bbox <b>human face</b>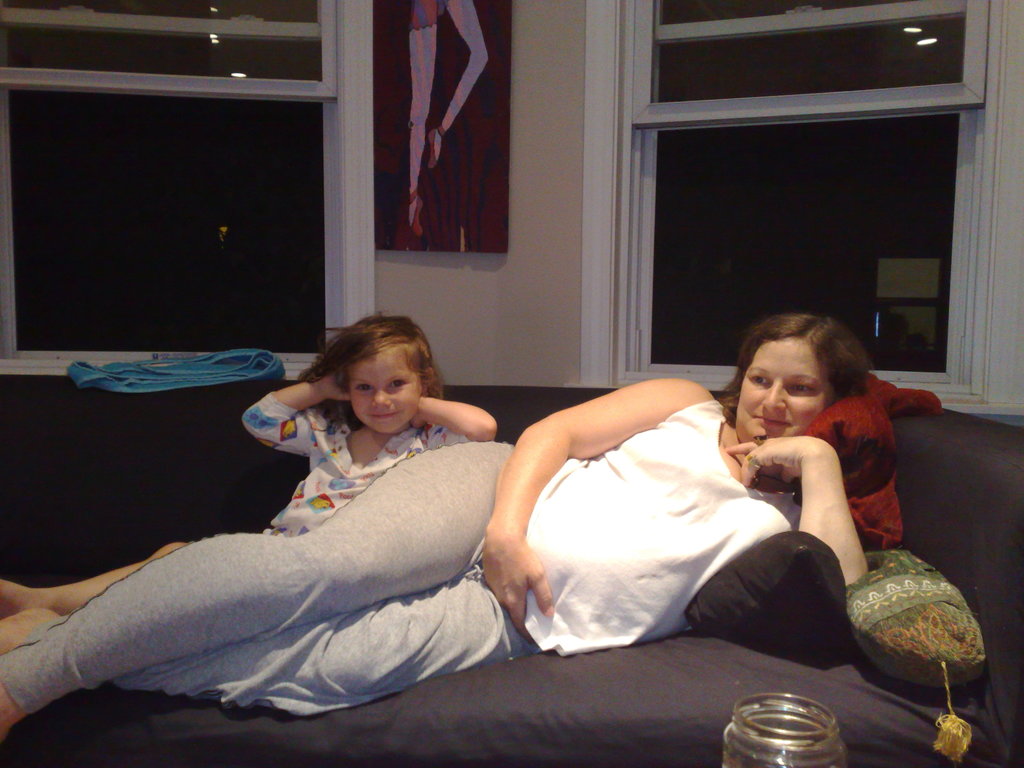
crop(339, 345, 420, 439)
